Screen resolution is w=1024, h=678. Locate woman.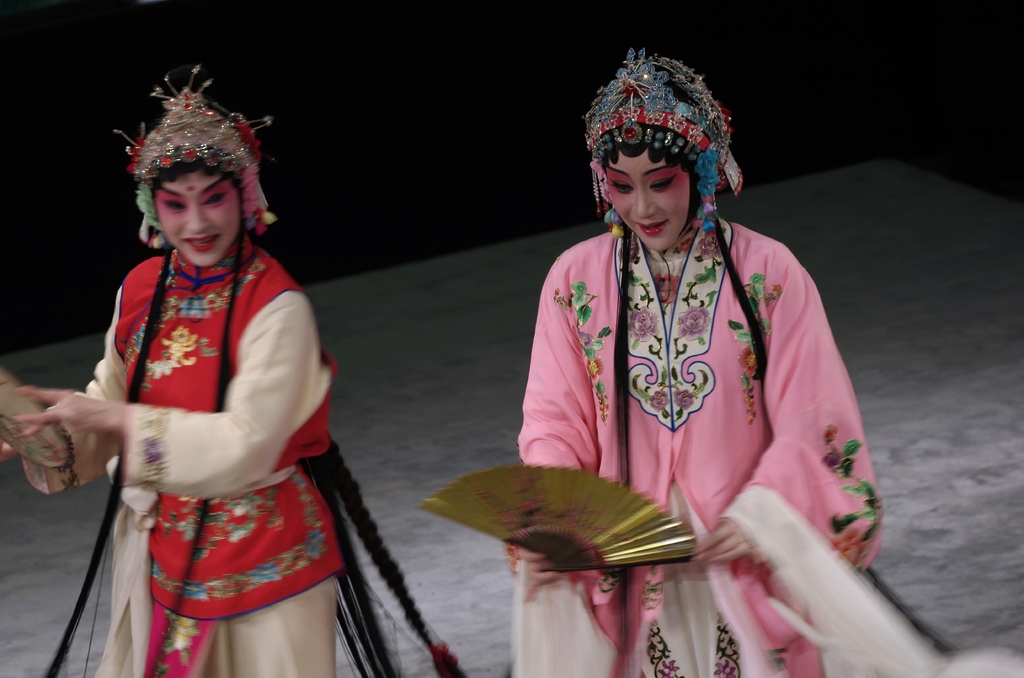
<box>0,60,467,677</box>.
